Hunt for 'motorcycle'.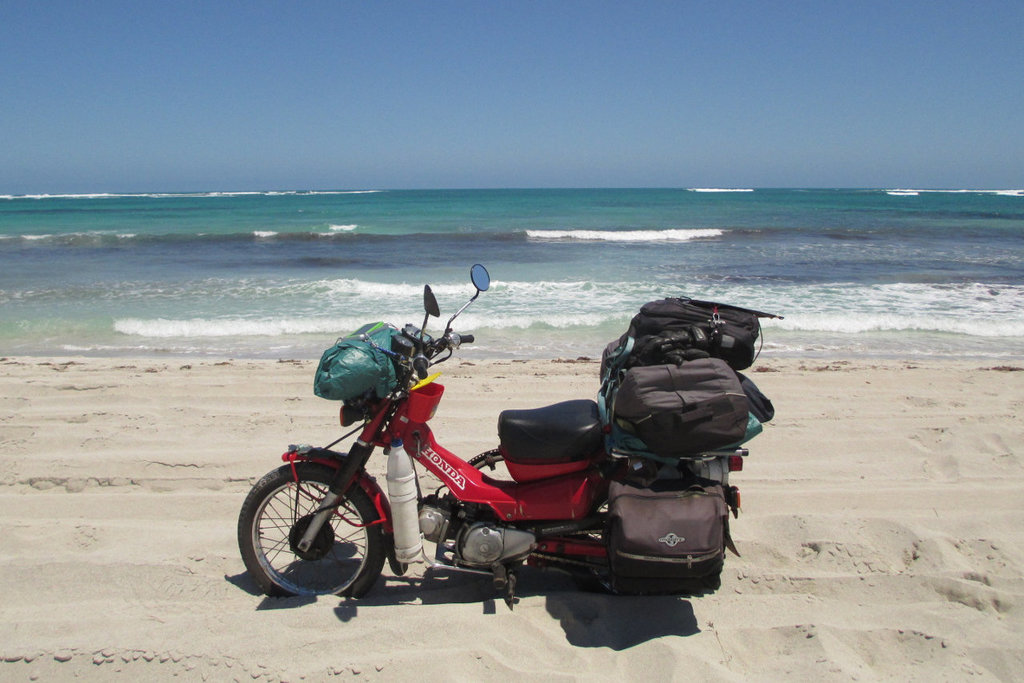
Hunted down at pyautogui.locateOnScreen(225, 298, 705, 625).
